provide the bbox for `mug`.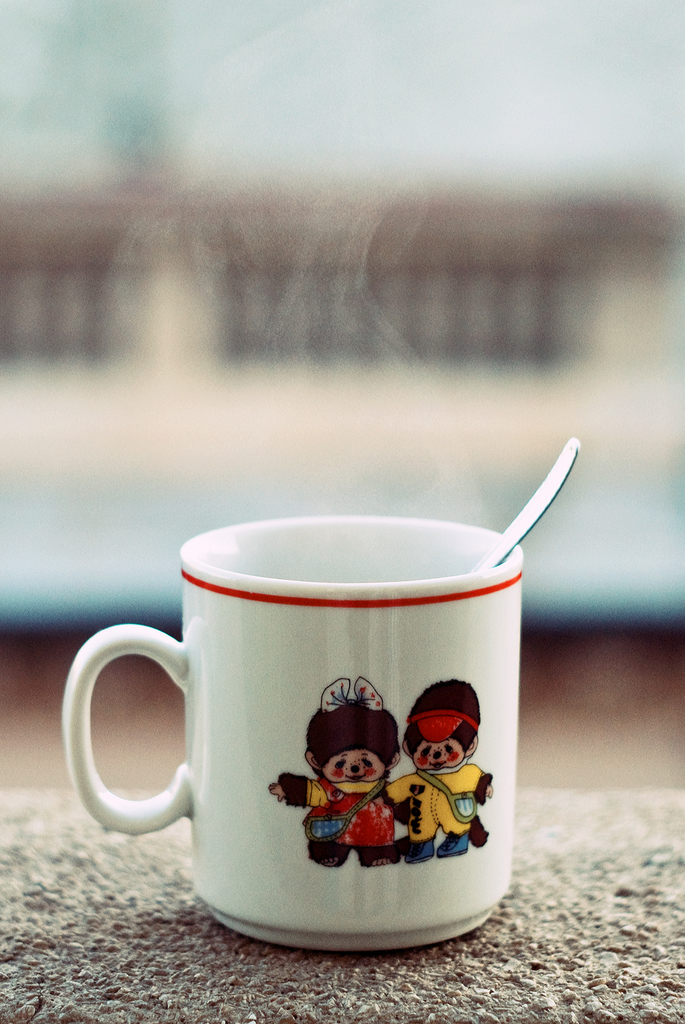
{"x1": 62, "y1": 510, "x2": 526, "y2": 953}.
